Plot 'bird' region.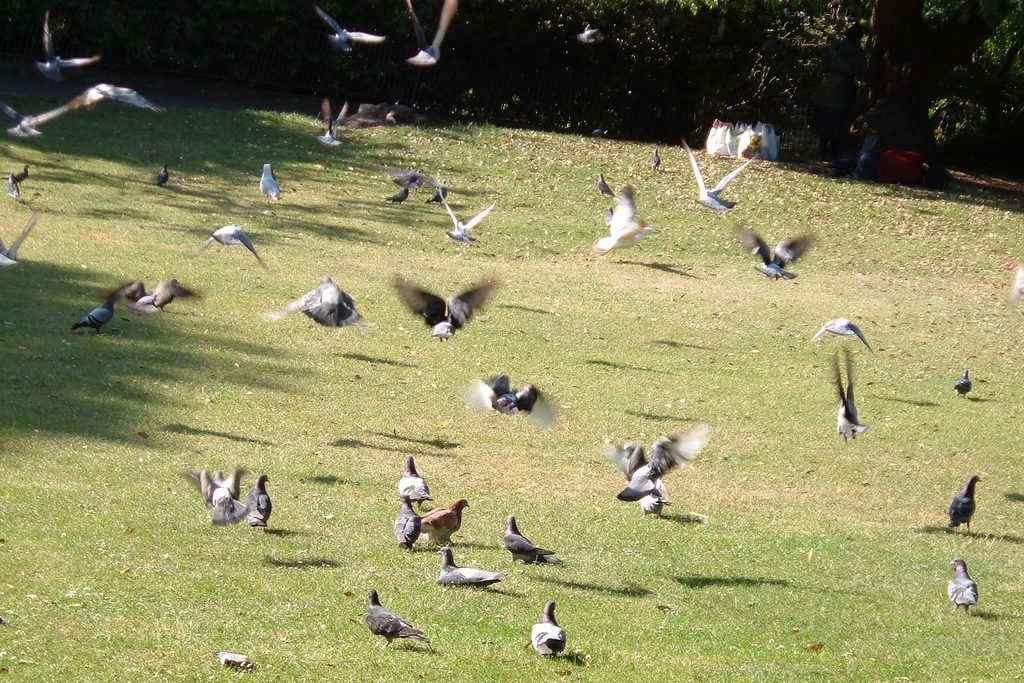
Plotted at [577,25,605,49].
